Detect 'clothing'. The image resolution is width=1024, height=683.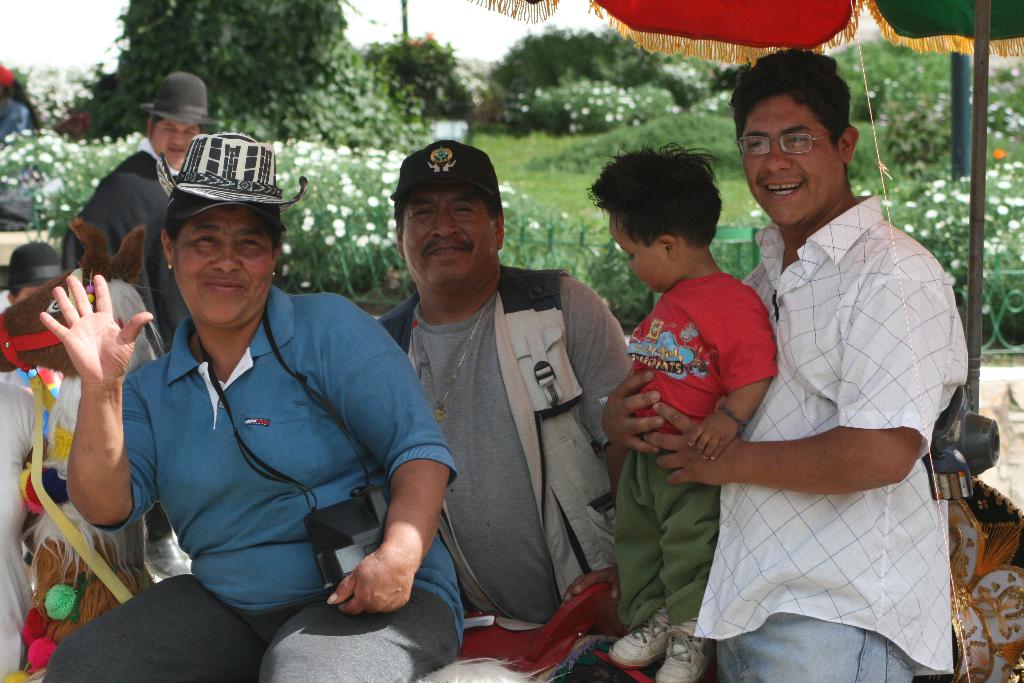
691:199:963:682.
